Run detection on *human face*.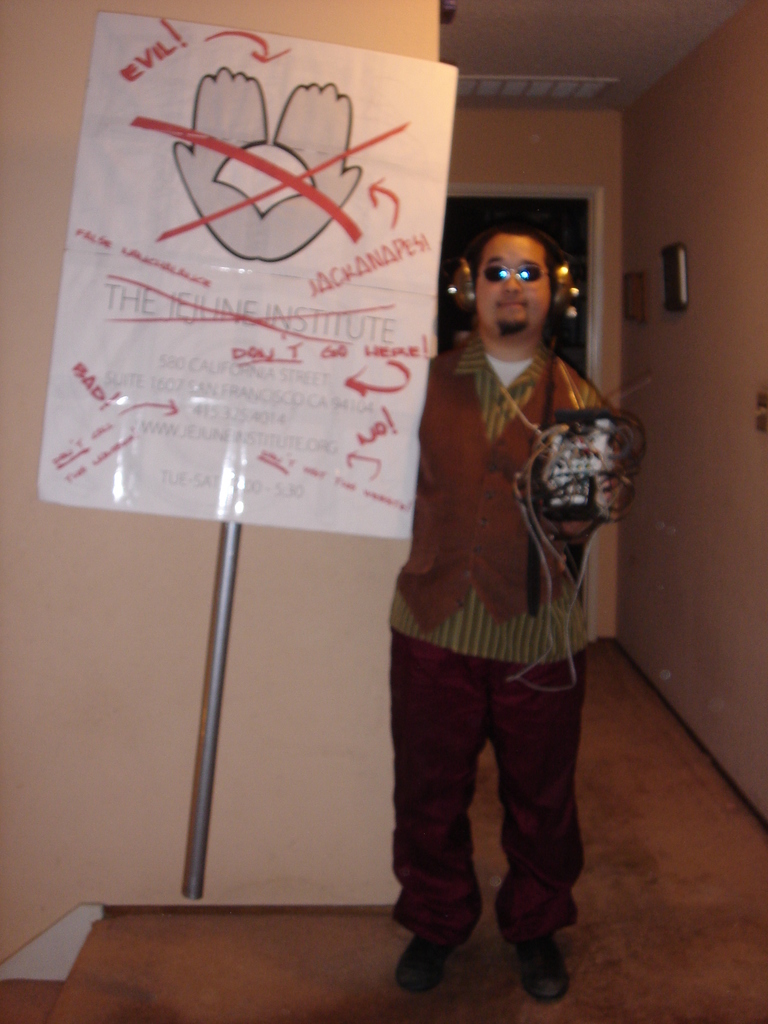
Result: <region>477, 237, 554, 333</region>.
